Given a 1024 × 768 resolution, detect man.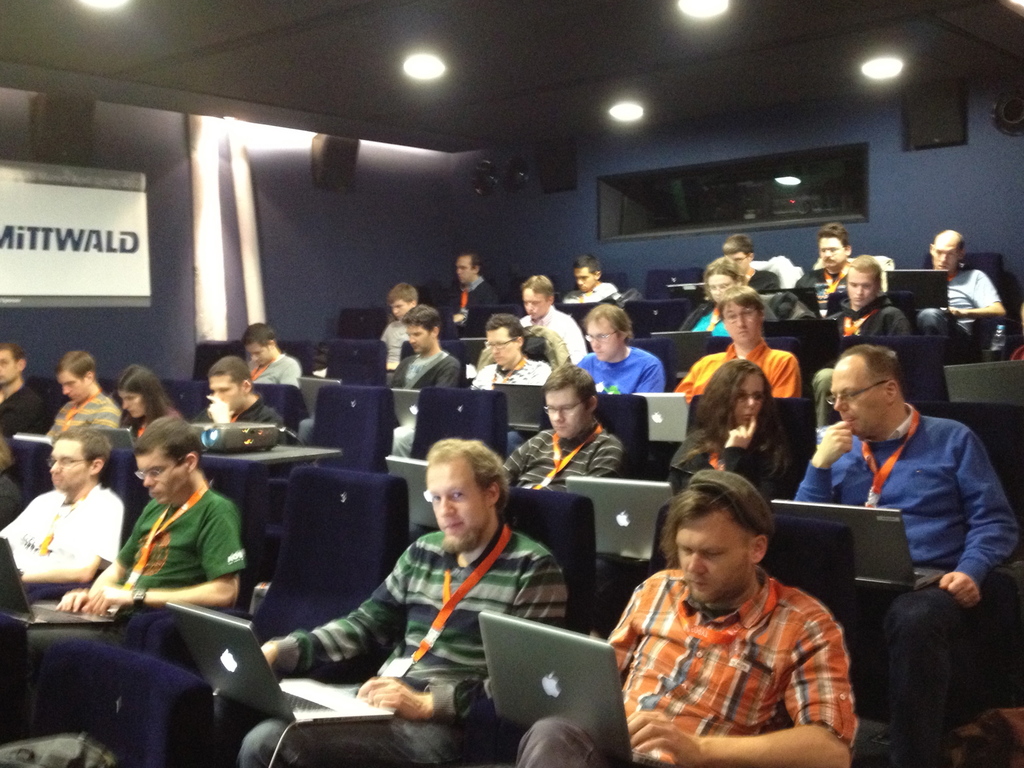
{"x1": 70, "y1": 417, "x2": 248, "y2": 648}.
